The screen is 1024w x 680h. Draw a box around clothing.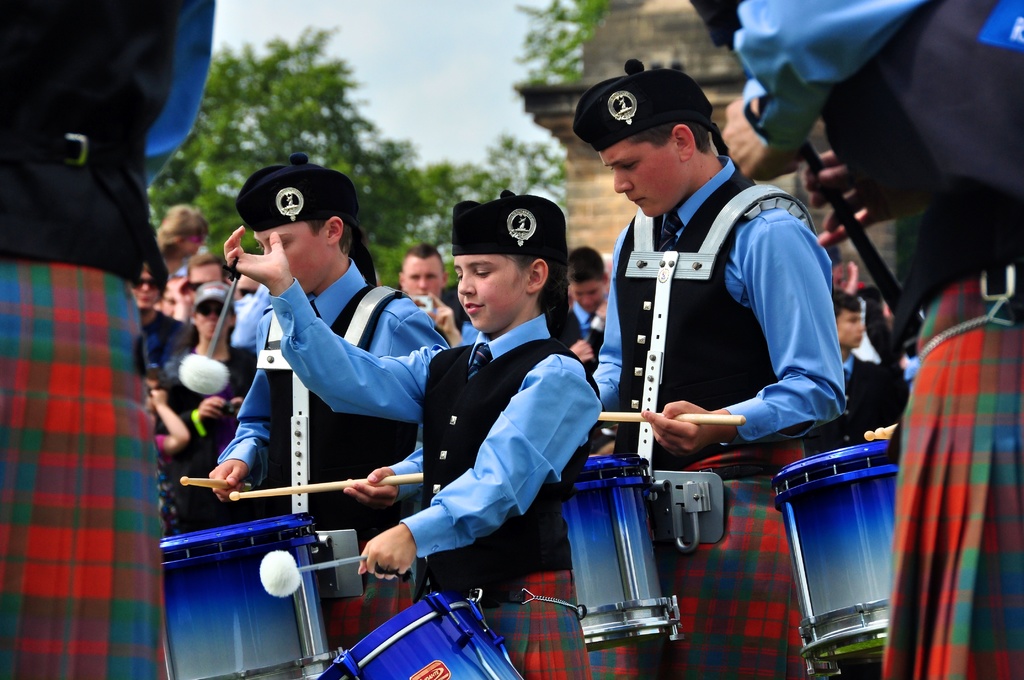
region(273, 270, 614, 679).
